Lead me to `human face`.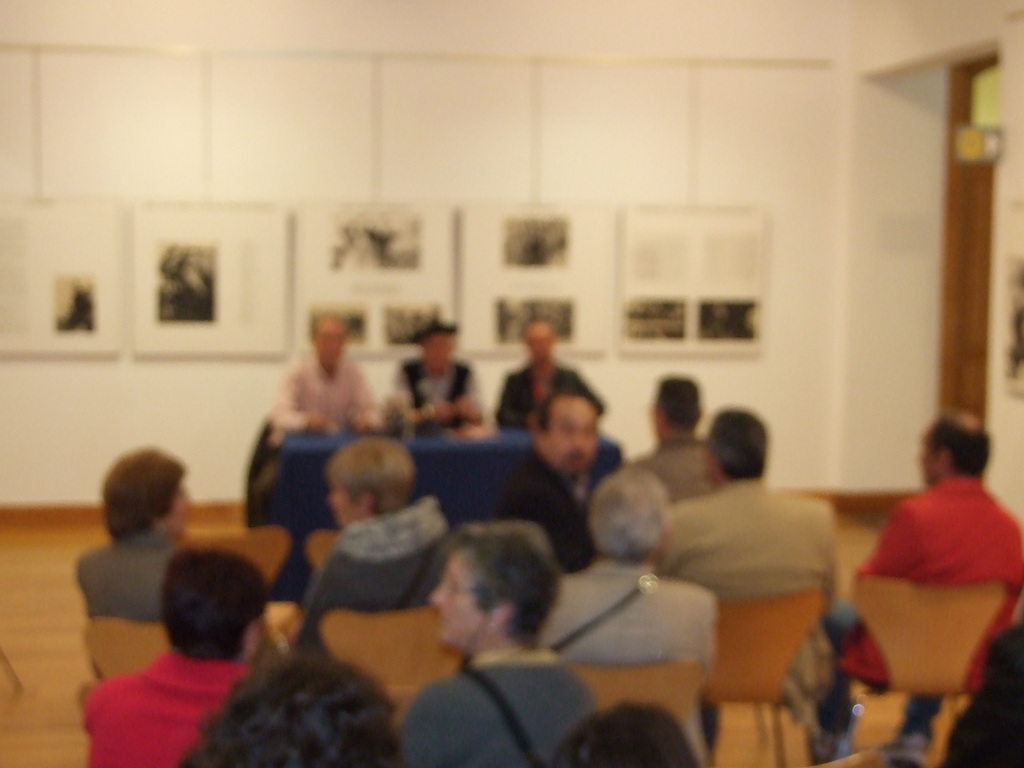
Lead to 428,554,491,644.
